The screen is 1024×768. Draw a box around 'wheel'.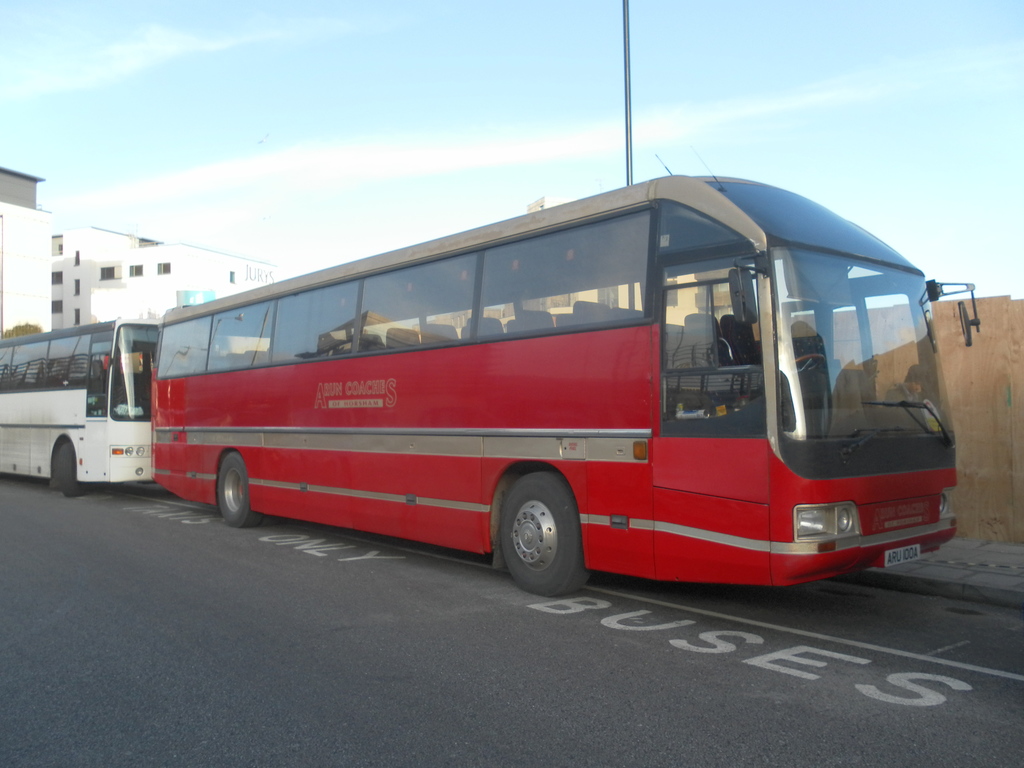
BBox(789, 353, 820, 376).
